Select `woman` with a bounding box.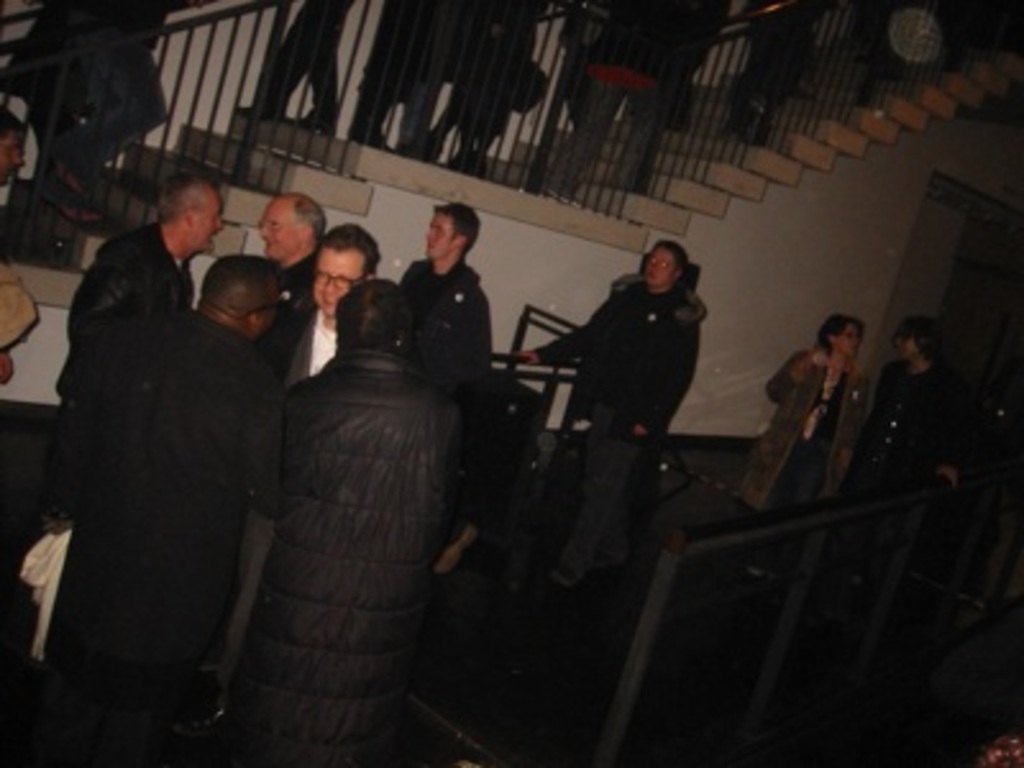
select_region(755, 325, 876, 530).
